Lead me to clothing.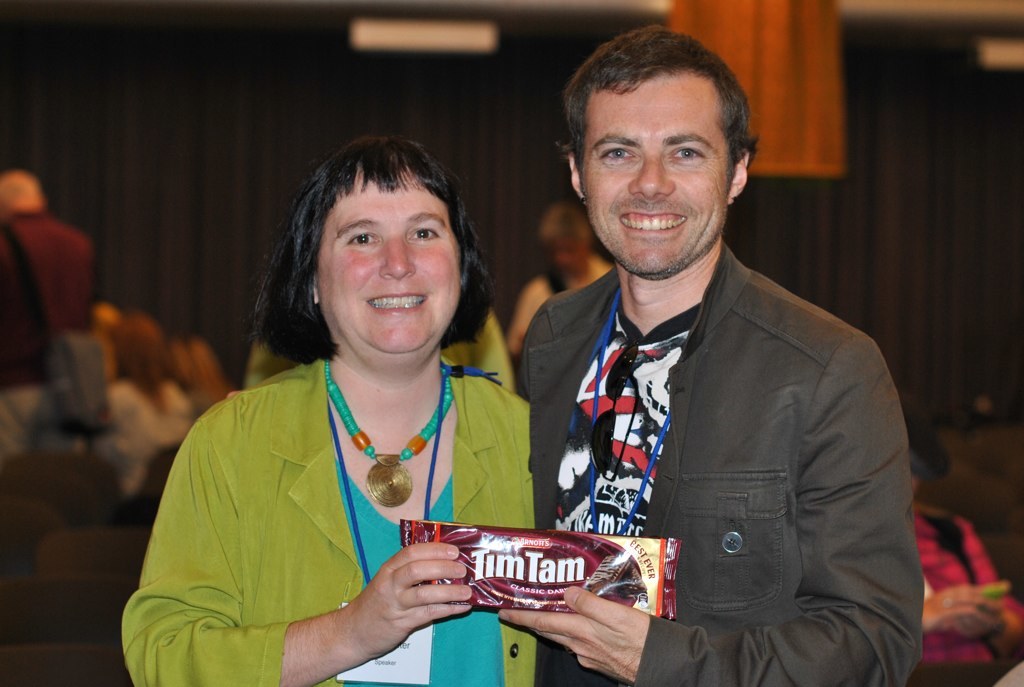
Lead to [x1=906, y1=502, x2=1023, y2=686].
